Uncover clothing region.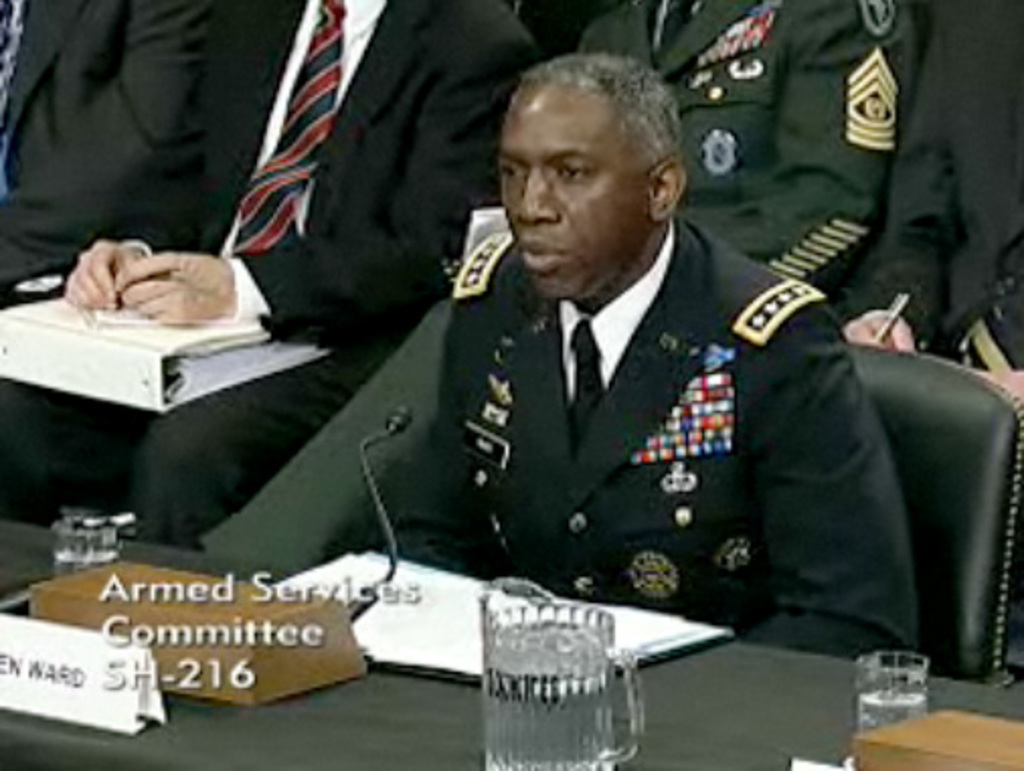
Uncovered: locate(360, 208, 929, 670).
